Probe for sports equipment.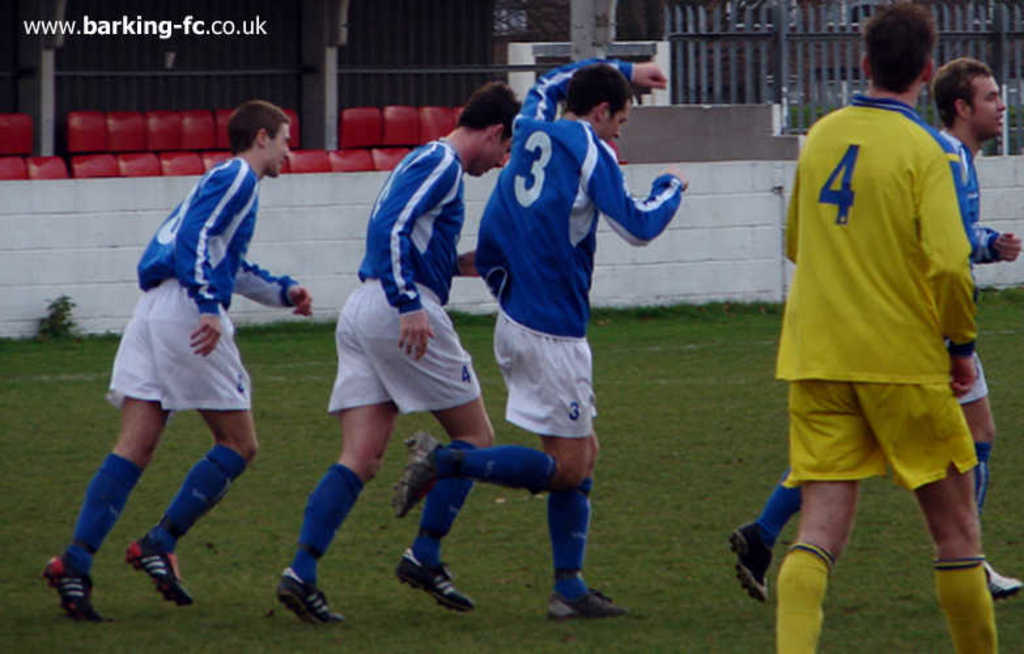
Probe result: left=271, top=568, right=347, bottom=624.
